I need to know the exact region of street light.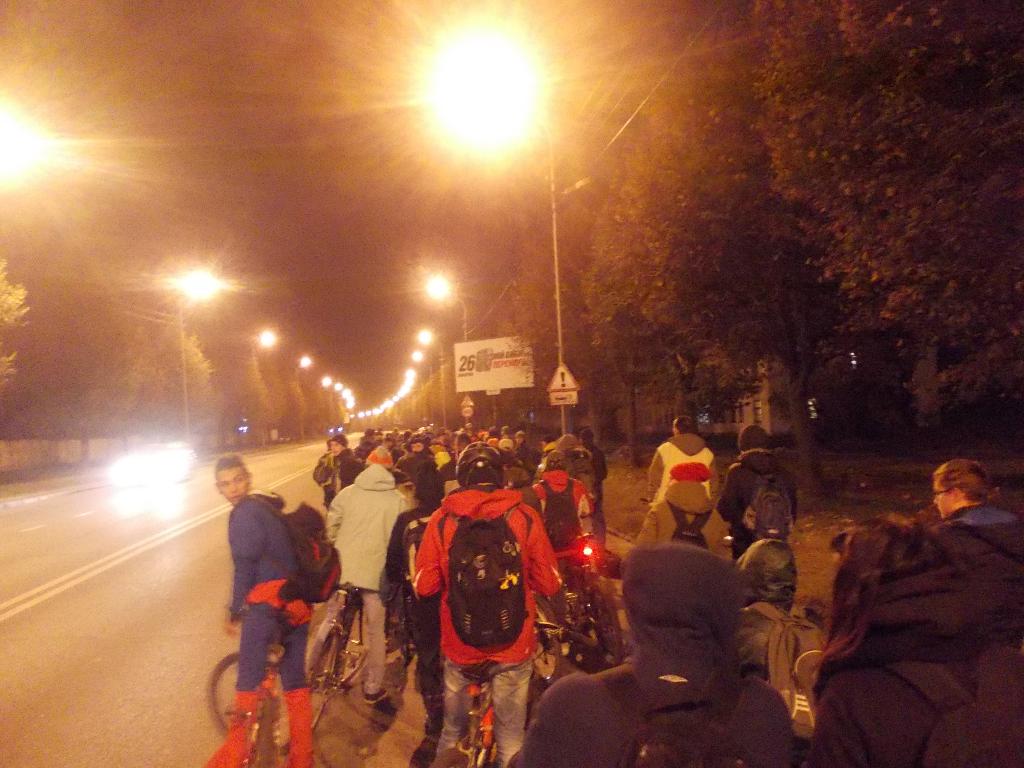
Region: [x1=407, y1=341, x2=432, y2=418].
